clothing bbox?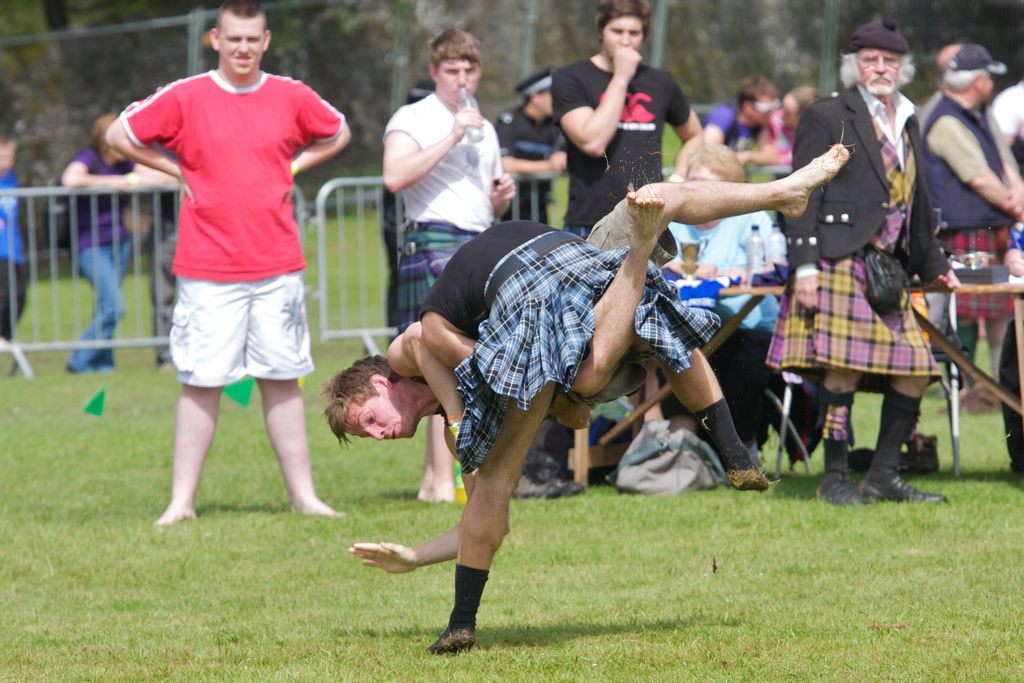
Rect(125, 43, 321, 420)
